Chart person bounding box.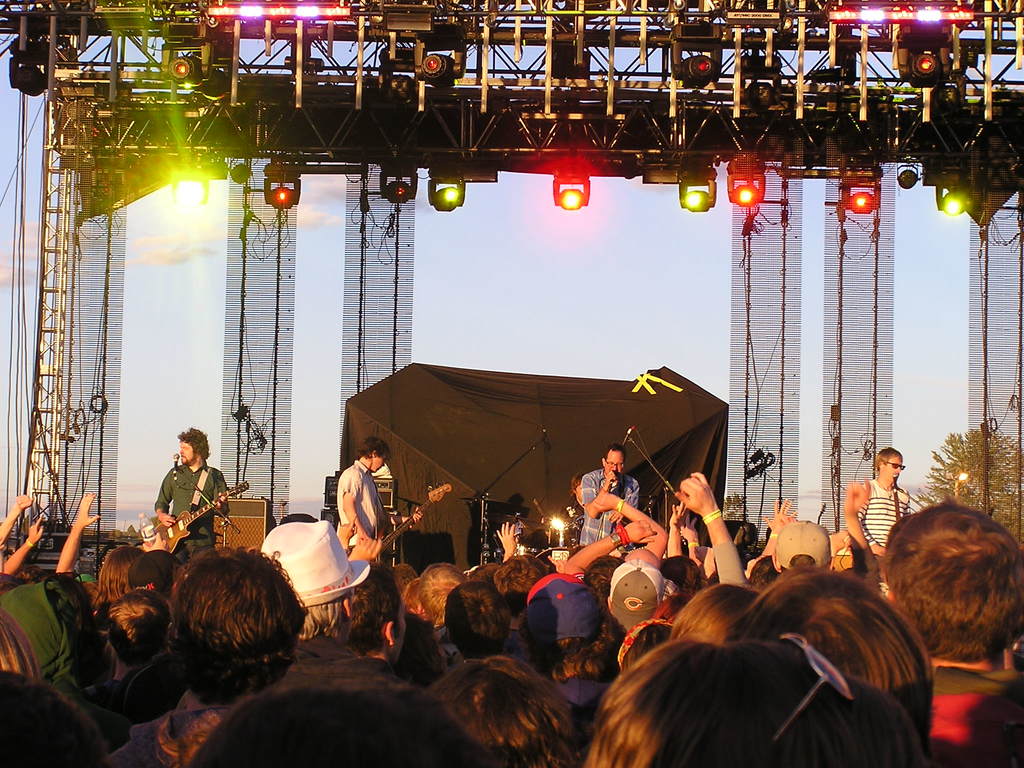
Charted: (412, 565, 468, 655).
